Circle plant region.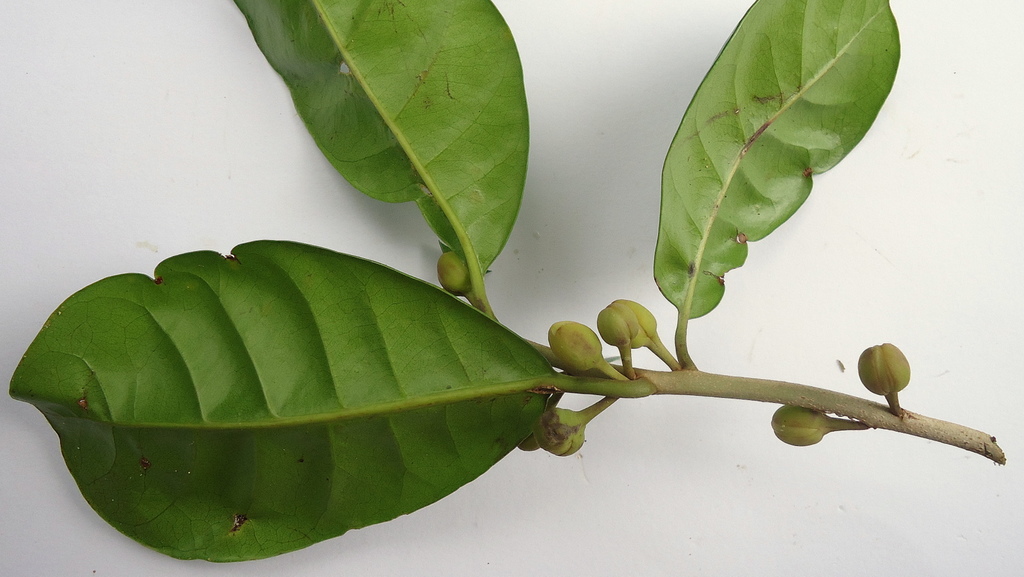
Region: x1=0, y1=29, x2=1023, y2=563.
